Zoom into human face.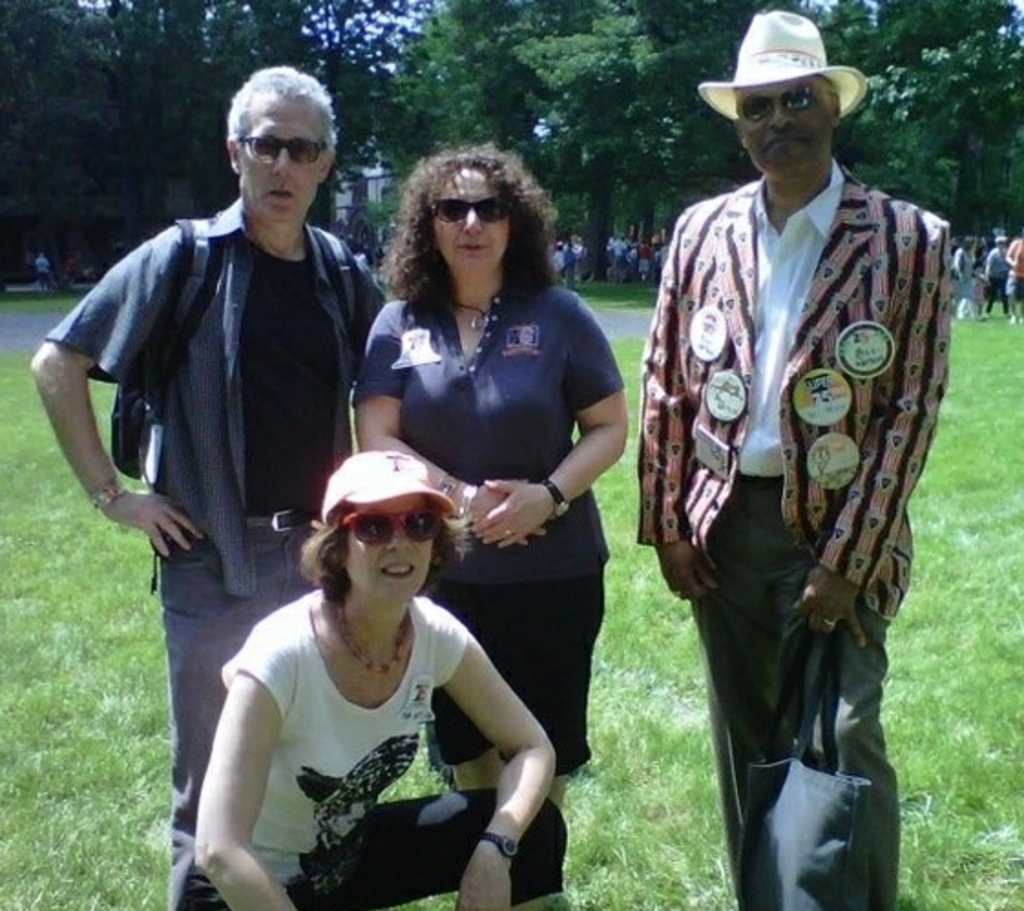
Zoom target: <box>235,99,323,225</box>.
